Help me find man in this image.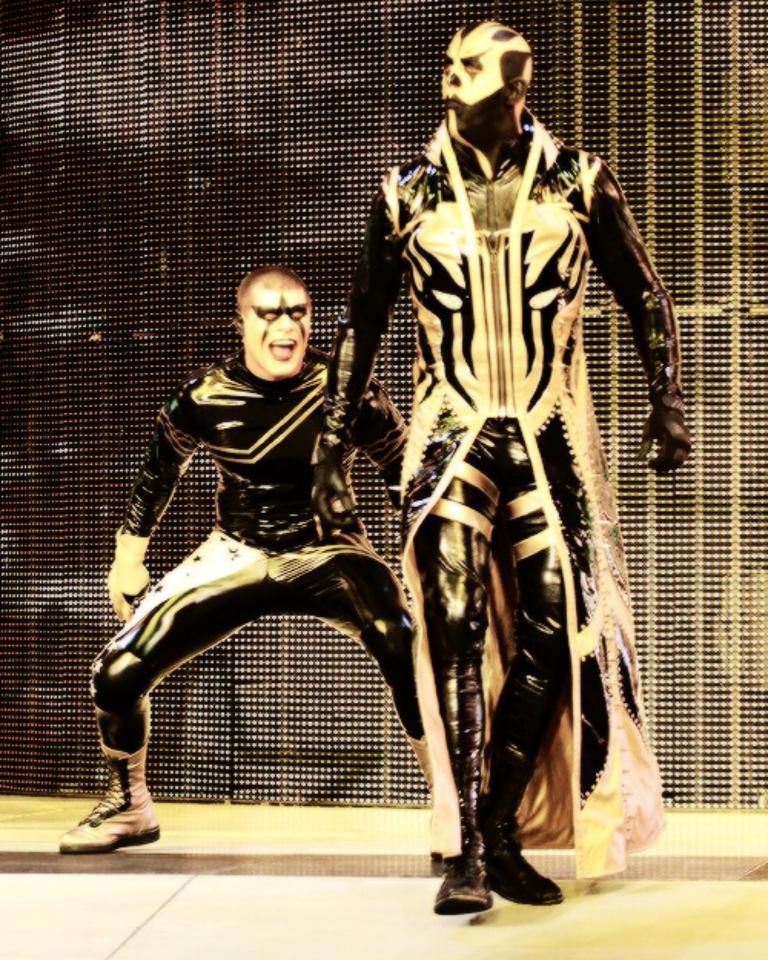
Found it: rect(308, 22, 697, 919).
